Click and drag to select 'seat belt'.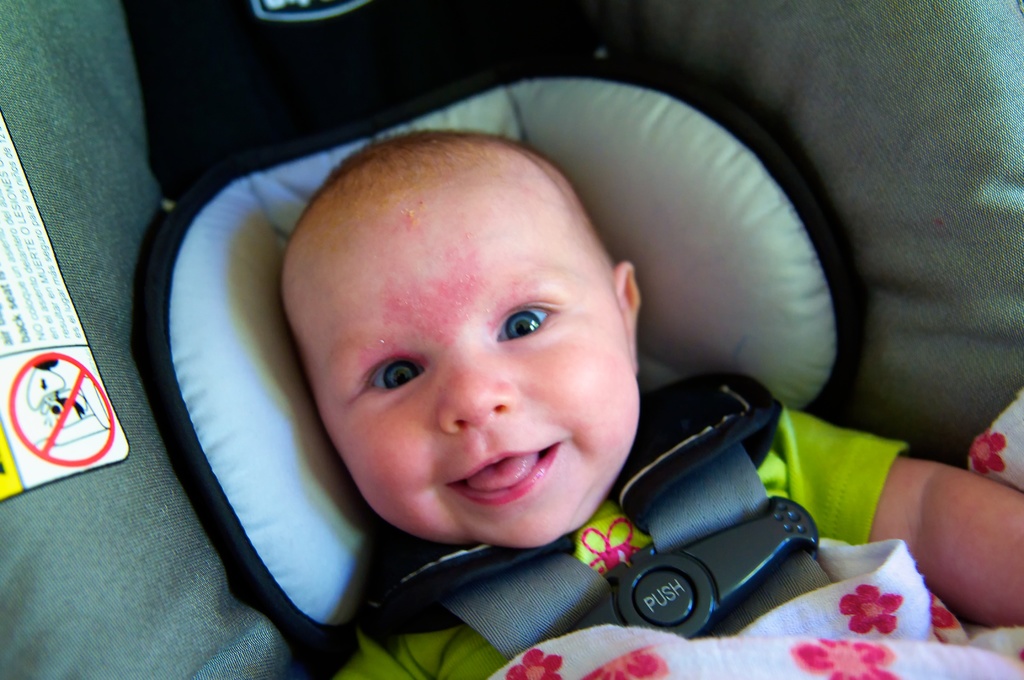
Selection: {"x1": 348, "y1": 362, "x2": 841, "y2": 654}.
